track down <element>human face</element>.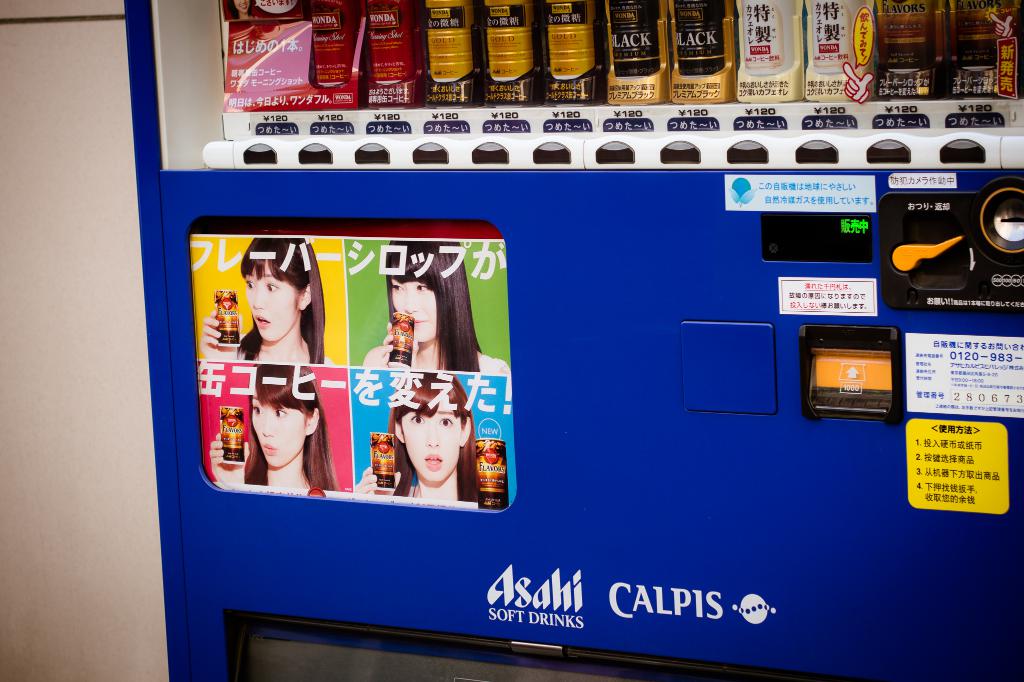
Tracked to x1=402 y1=402 x2=460 y2=480.
